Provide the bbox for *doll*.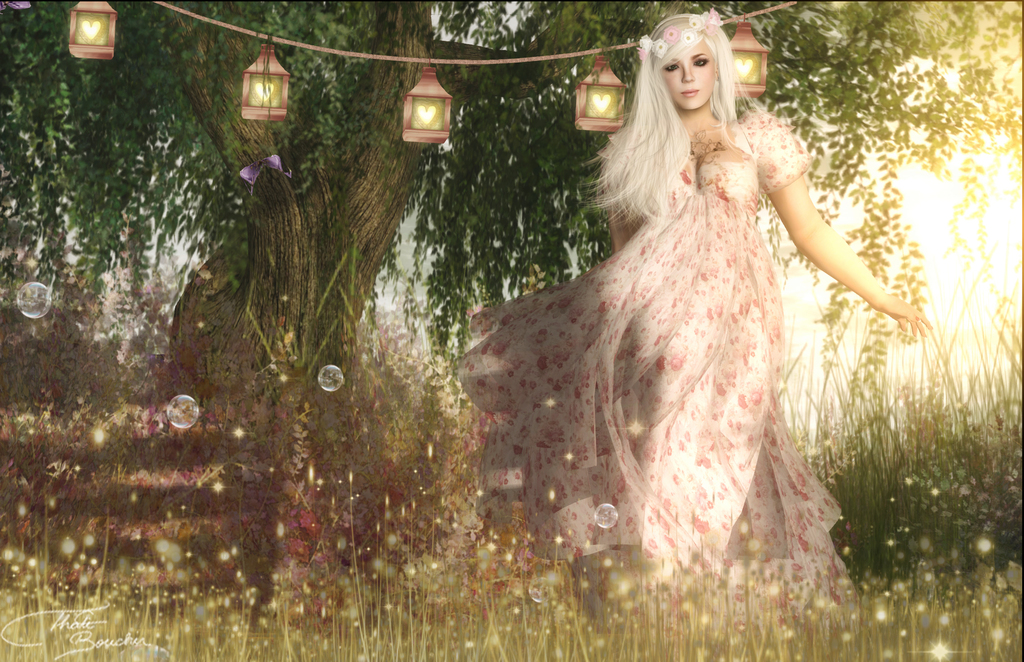
Rect(481, 24, 857, 602).
